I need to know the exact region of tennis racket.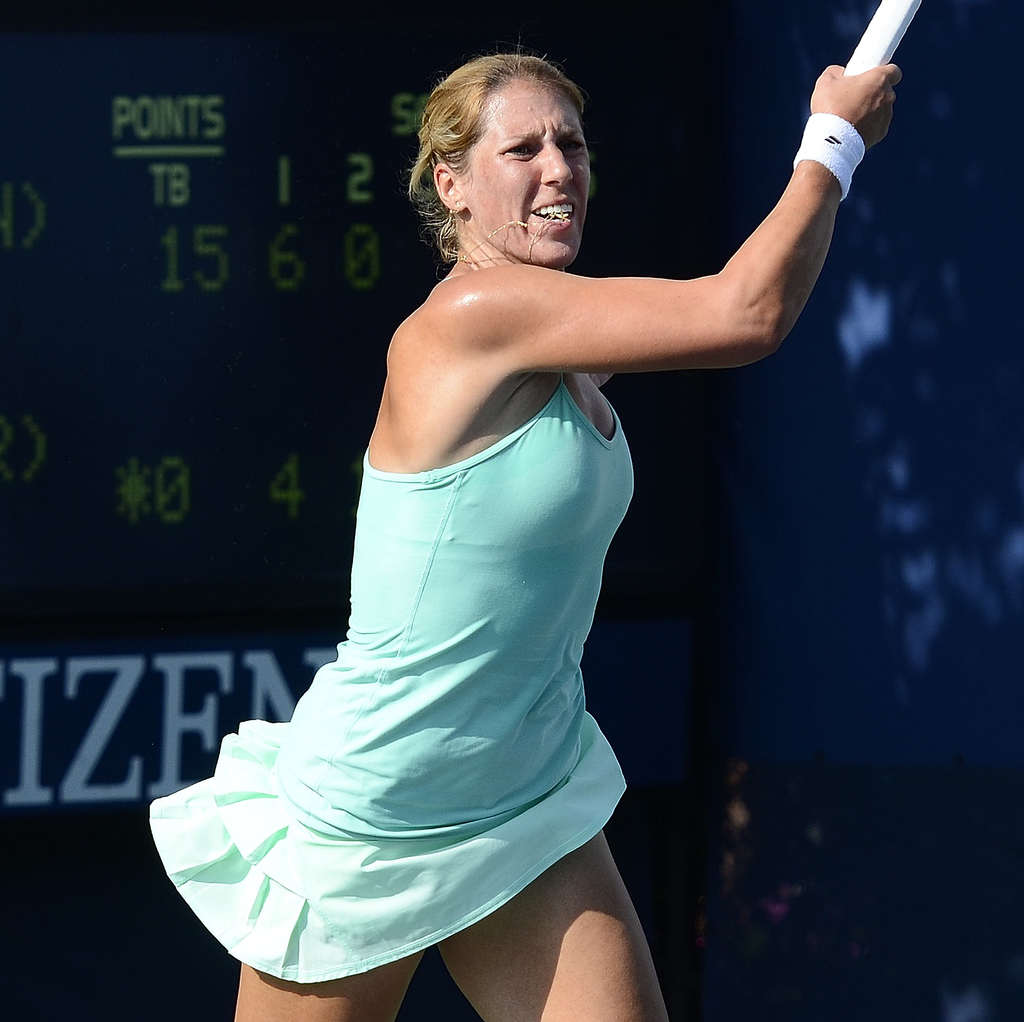
Region: (left=835, top=0, right=925, bottom=75).
